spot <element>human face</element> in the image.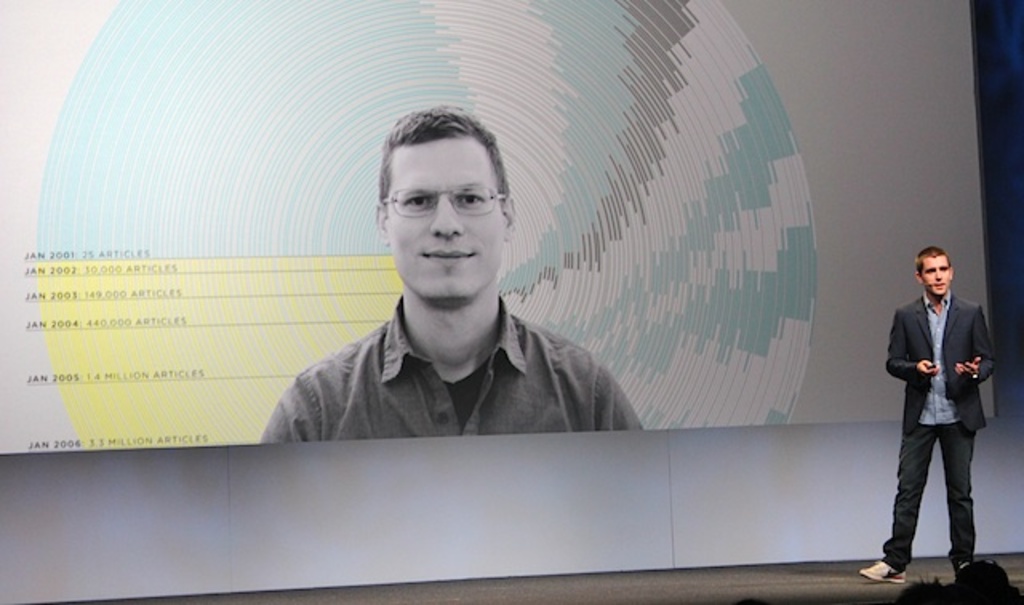
<element>human face</element> found at <bbox>926, 258, 949, 298</bbox>.
